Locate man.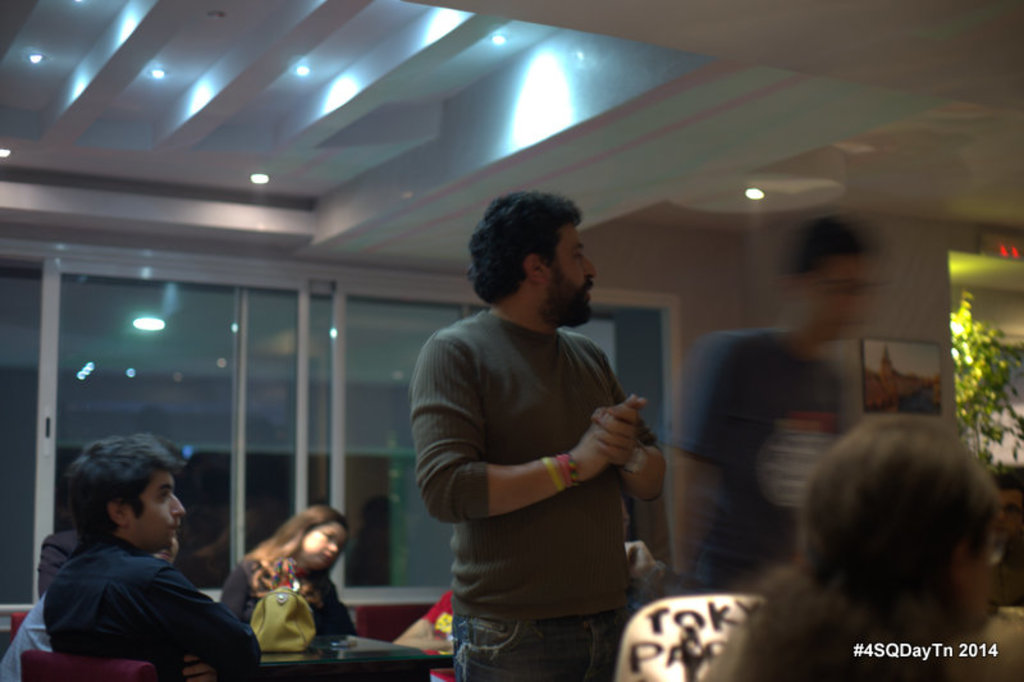
Bounding box: bbox=[17, 453, 241, 669].
